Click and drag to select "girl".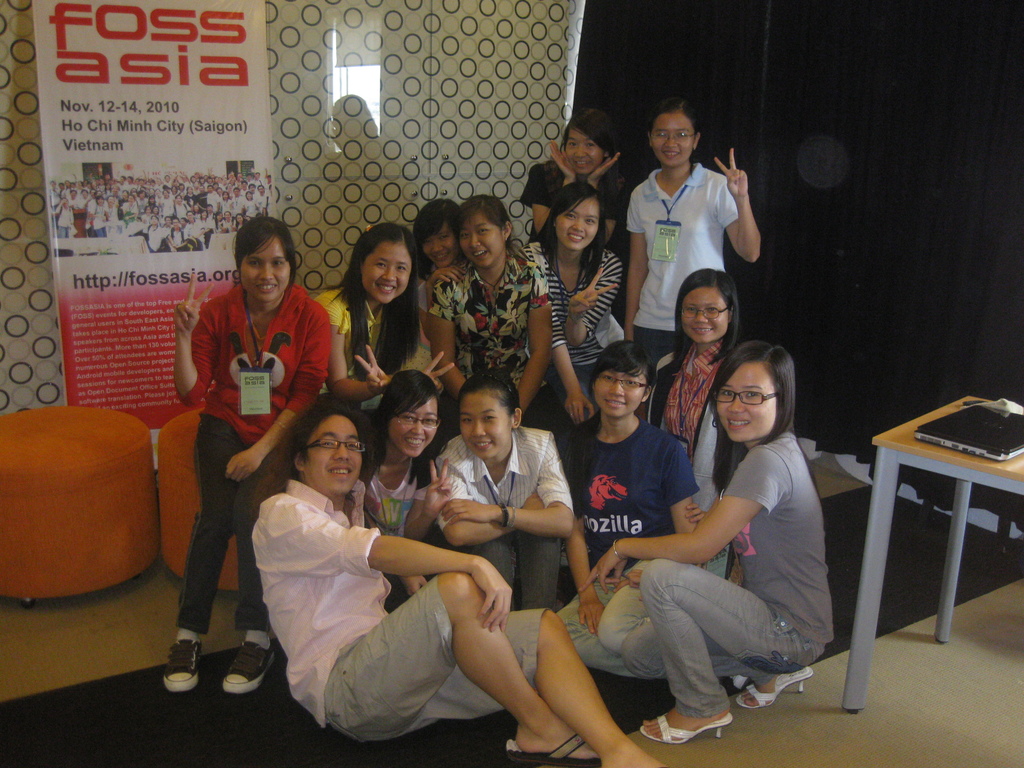
Selection: 172 212 335 695.
